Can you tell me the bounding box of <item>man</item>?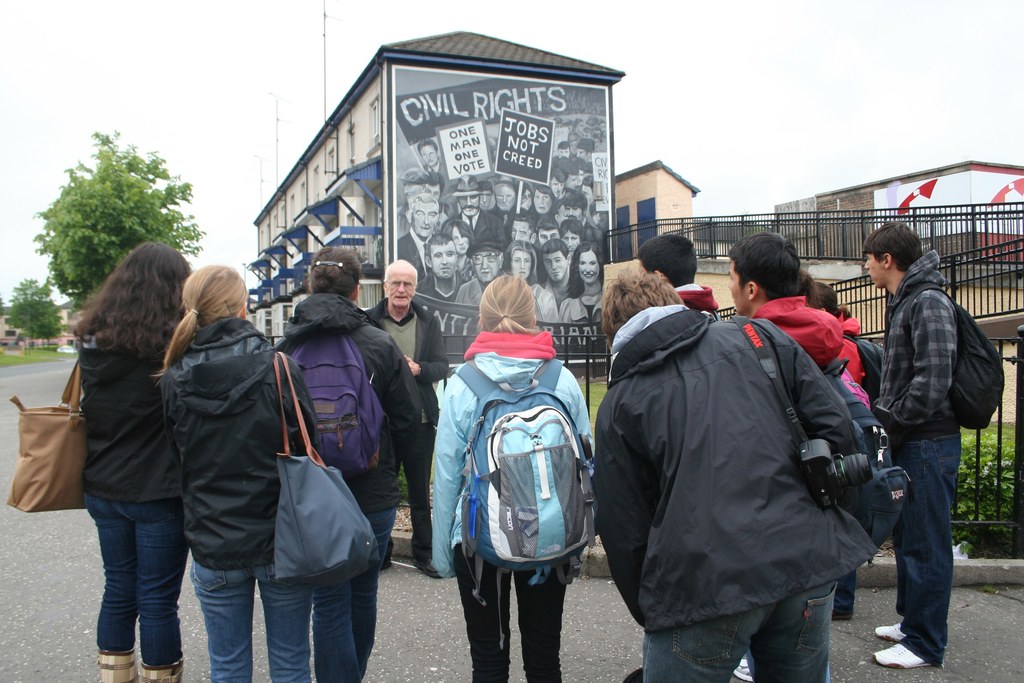
843/207/998/660.
